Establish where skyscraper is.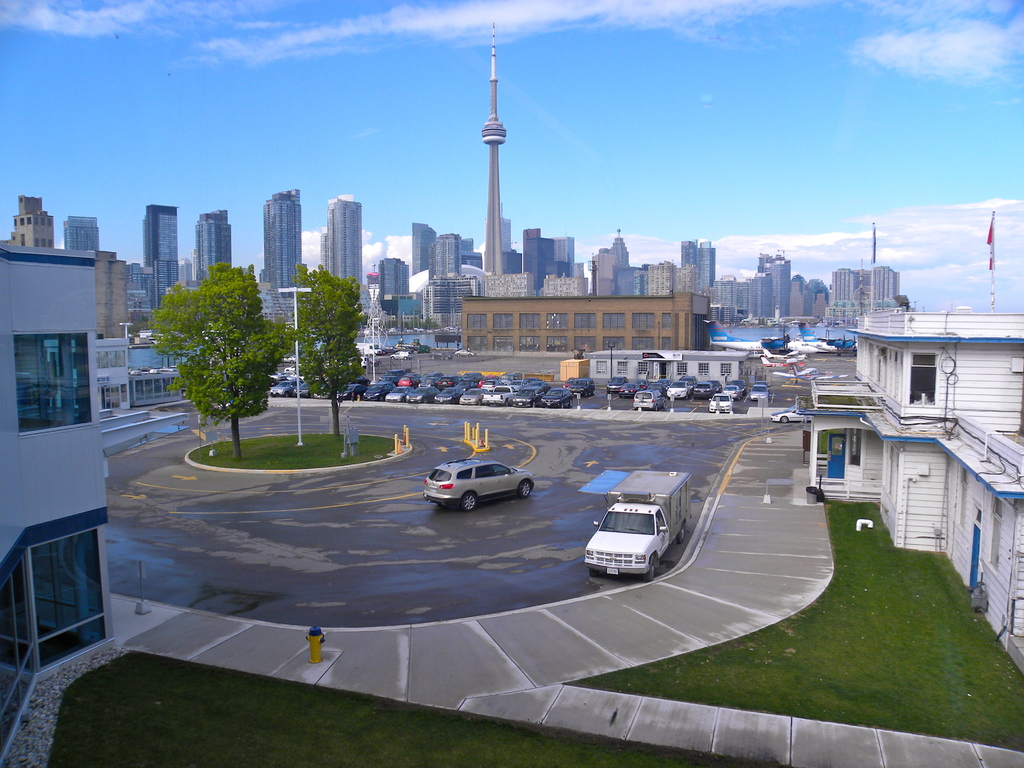
Established at 200, 207, 228, 284.
